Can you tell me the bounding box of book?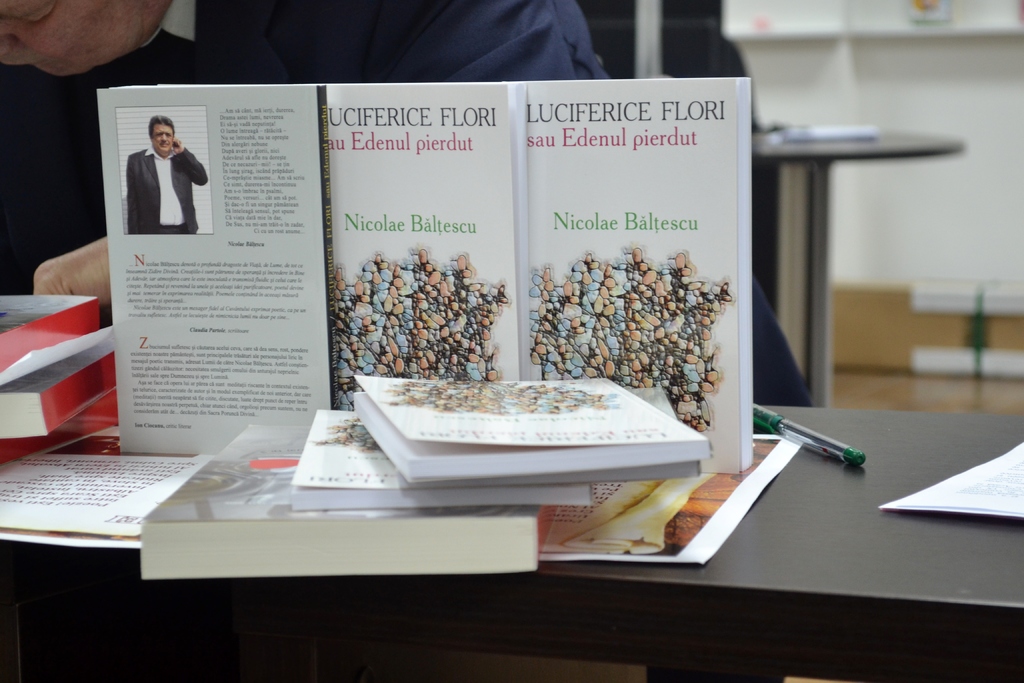
[x1=290, y1=406, x2=586, y2=511].
